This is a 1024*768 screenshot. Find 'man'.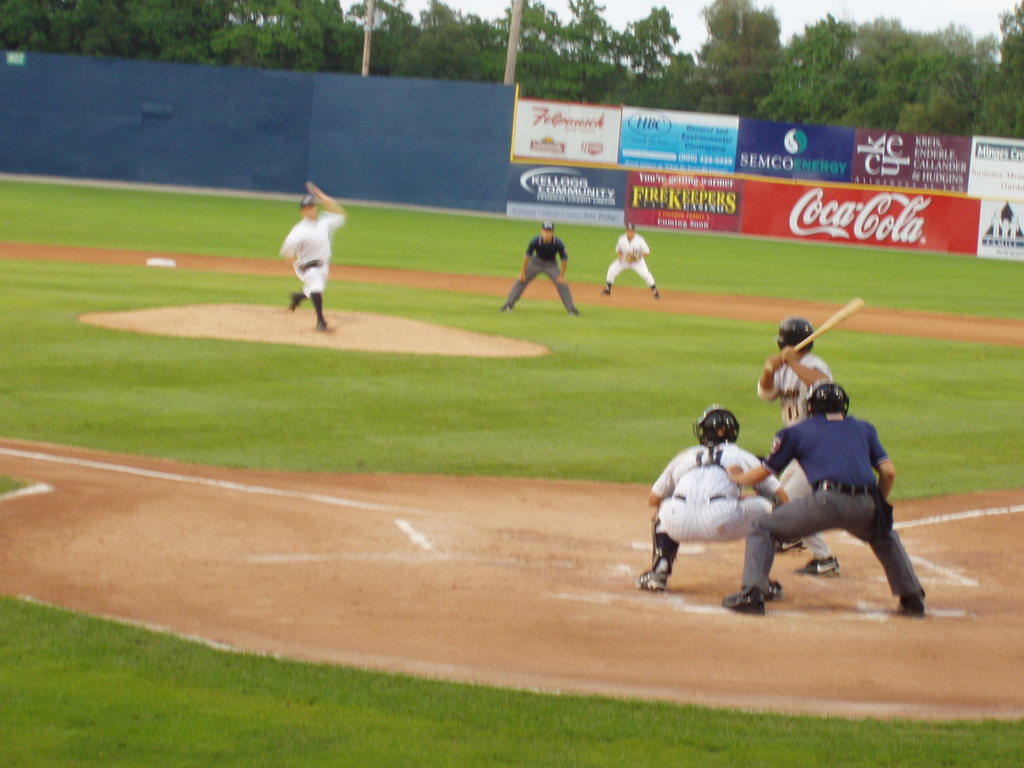
Bounding box: [501,221,582,316].
